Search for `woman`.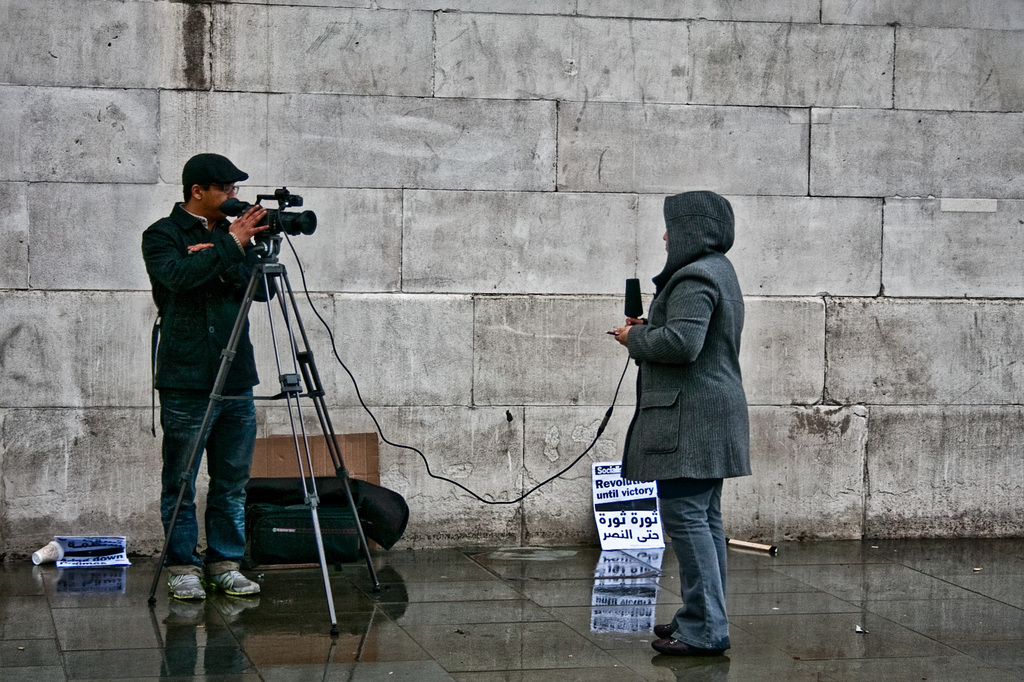
Found at bbox=[607, 187, 752, 653].
